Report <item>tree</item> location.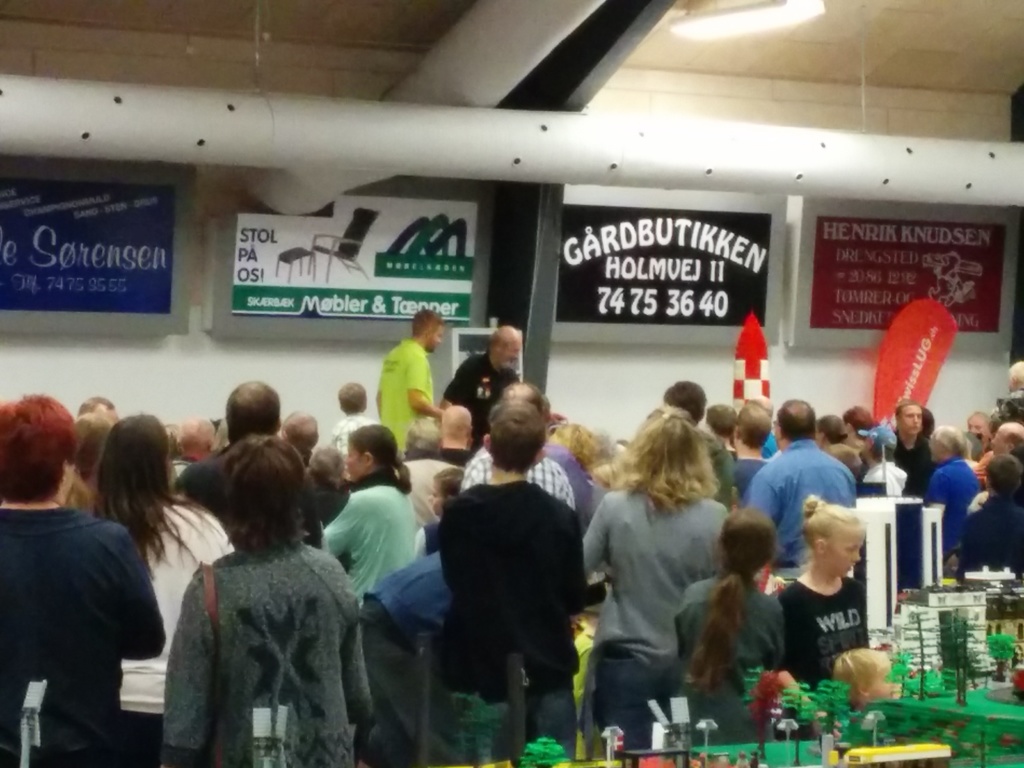
Report: (x1=934, y1=611, x2=986, y2=707).
